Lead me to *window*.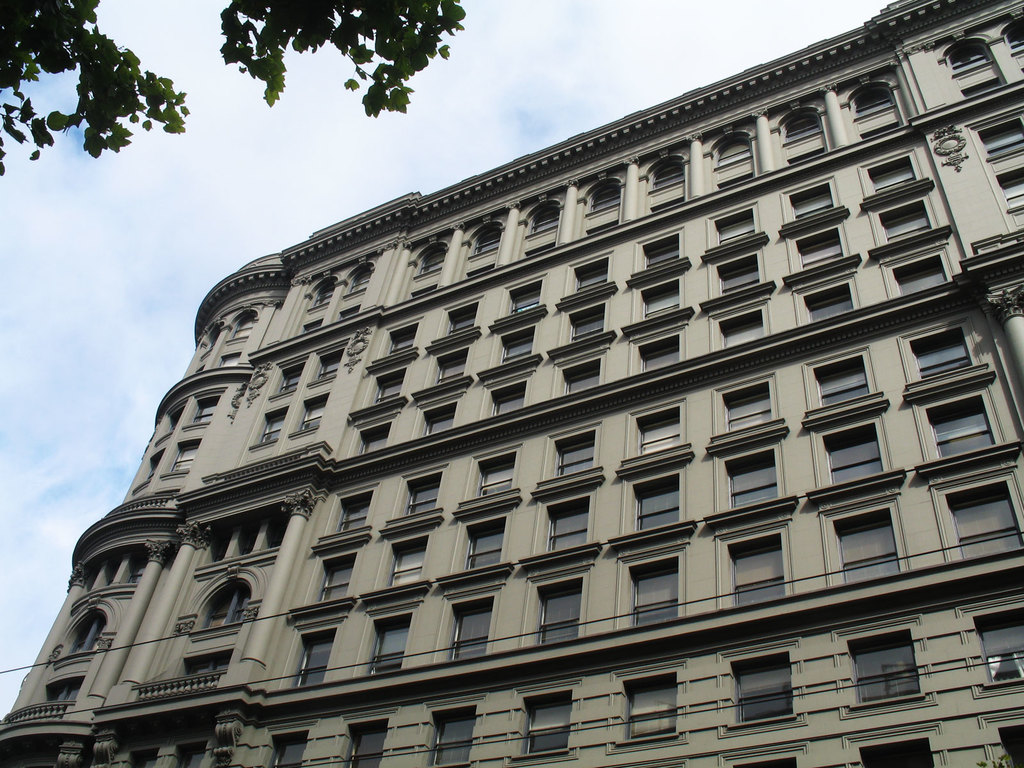
Lead to [left=48, top=675, right=84, bottom=712].
